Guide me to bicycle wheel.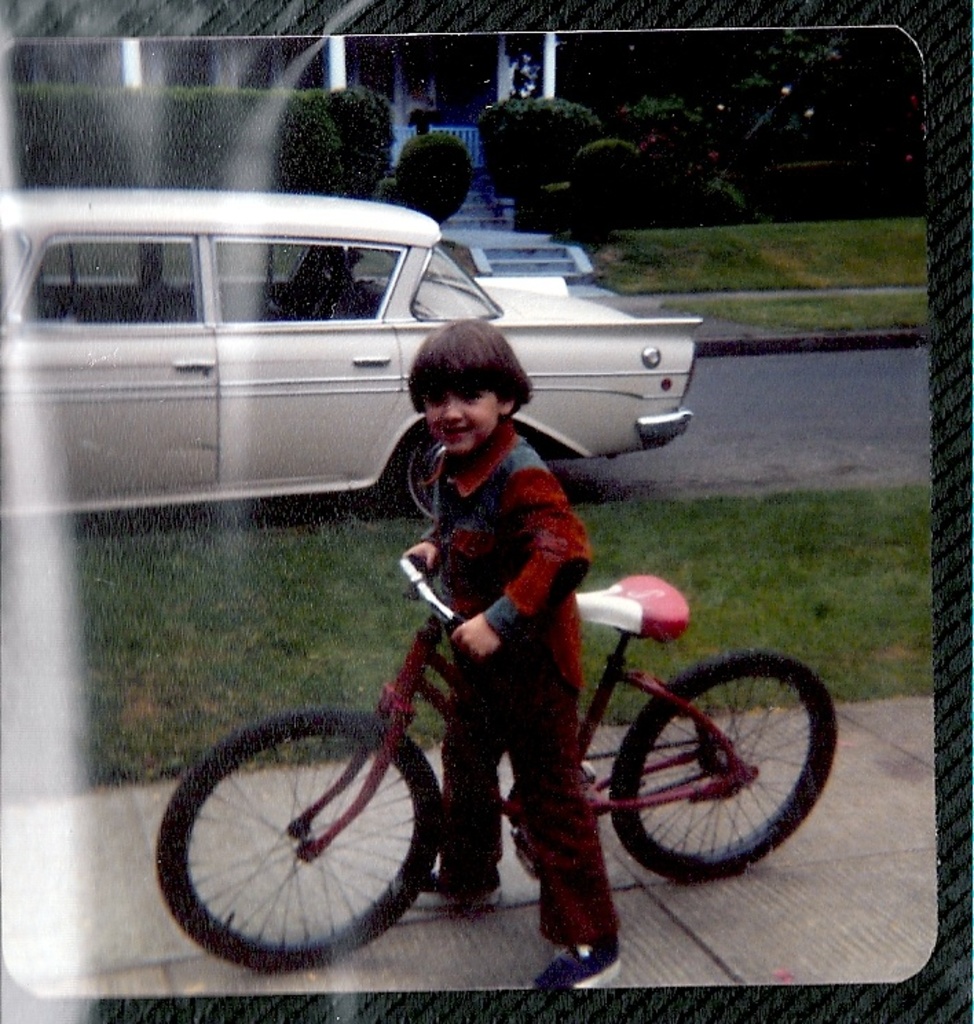
Guidance: (604,639,838,892).
